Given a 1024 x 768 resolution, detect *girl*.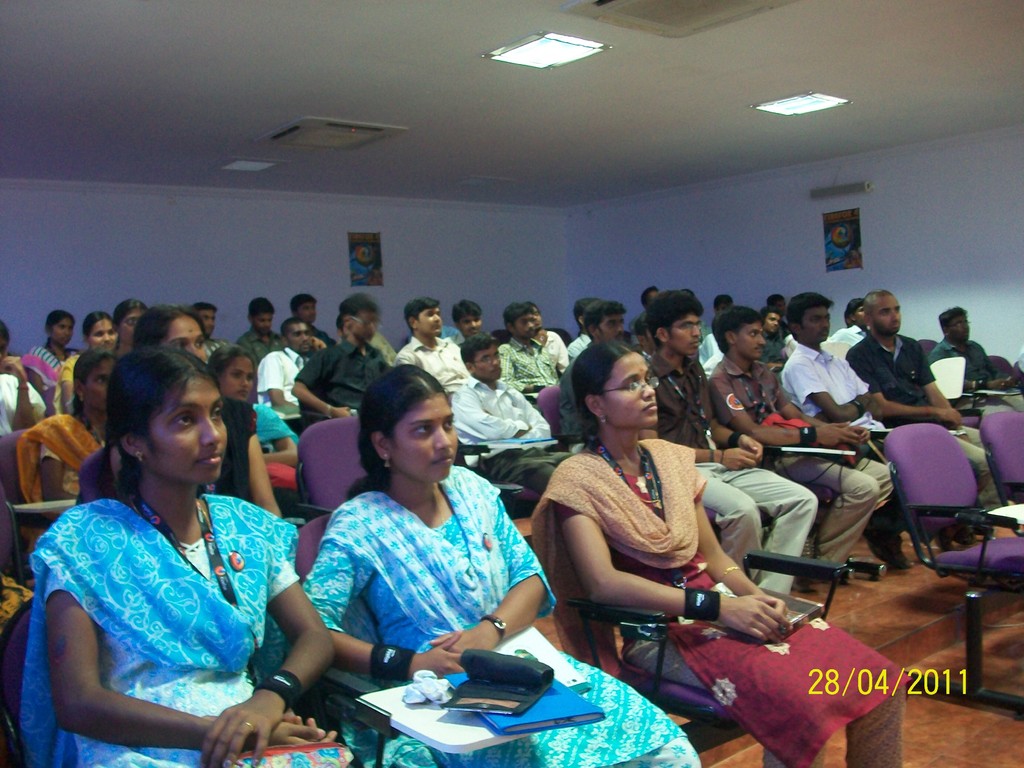
box=[19, 312, 77, 415].
